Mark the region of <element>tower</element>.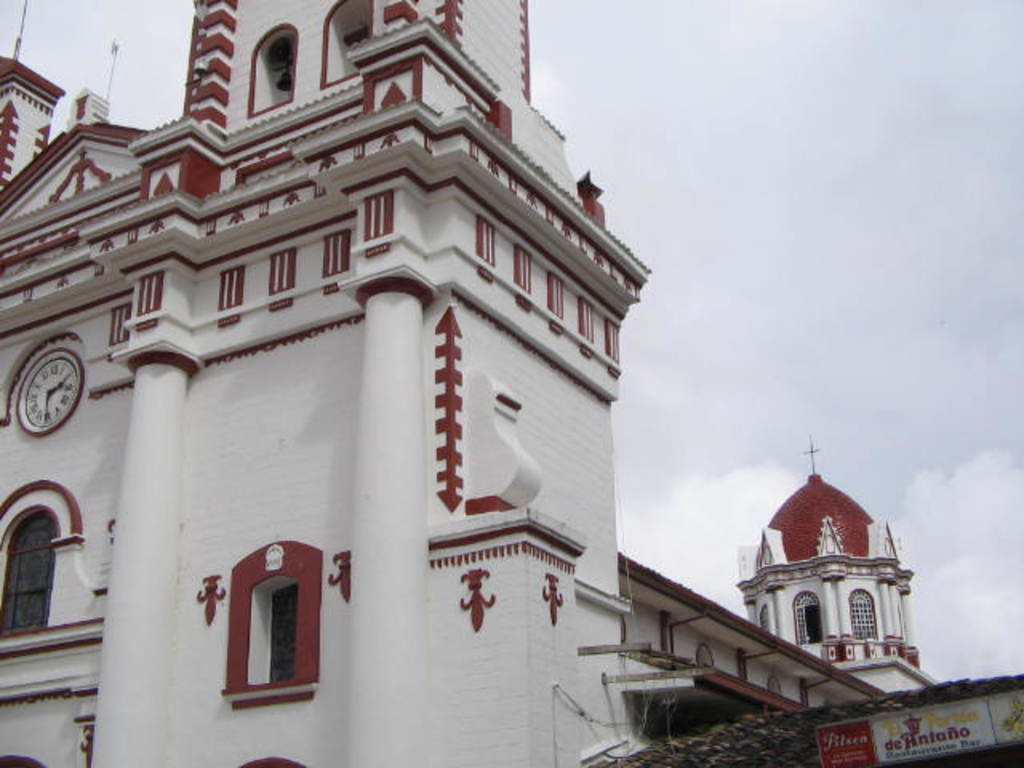
Region: bbox=(712, 418, 936, 707).
